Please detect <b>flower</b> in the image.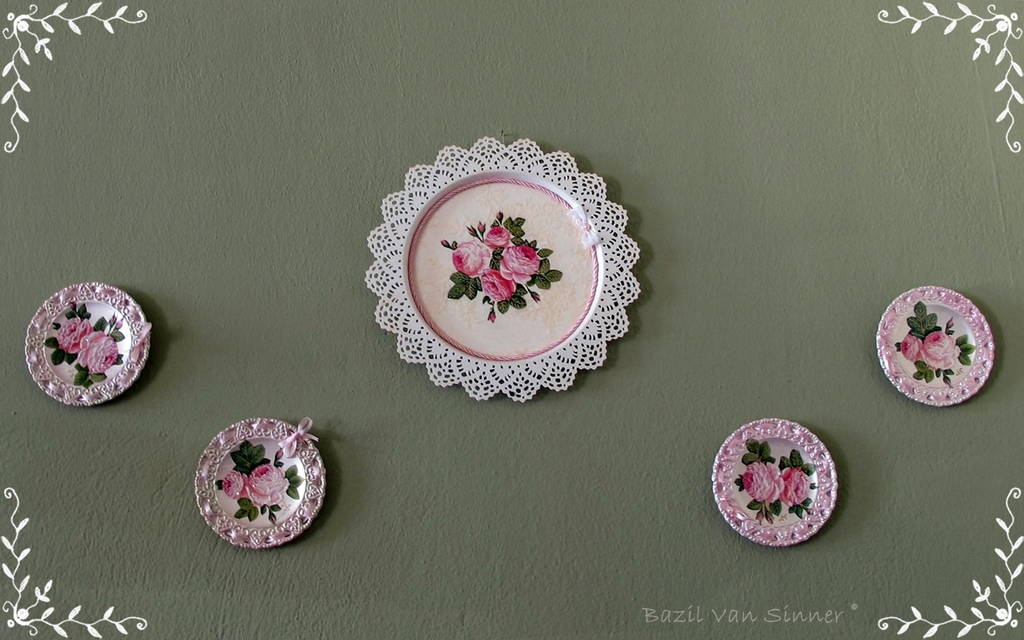
248, 460, 290, 493.
